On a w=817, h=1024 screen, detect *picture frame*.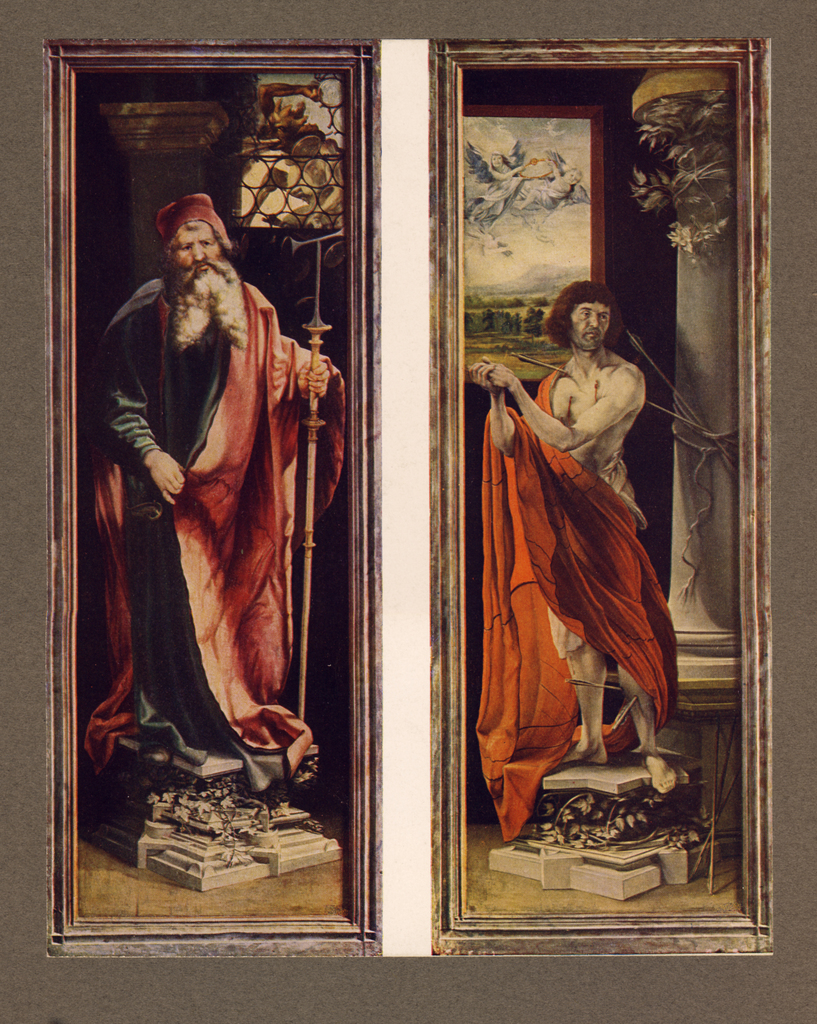
[left=40, top=36, right=385, bottom=960].
